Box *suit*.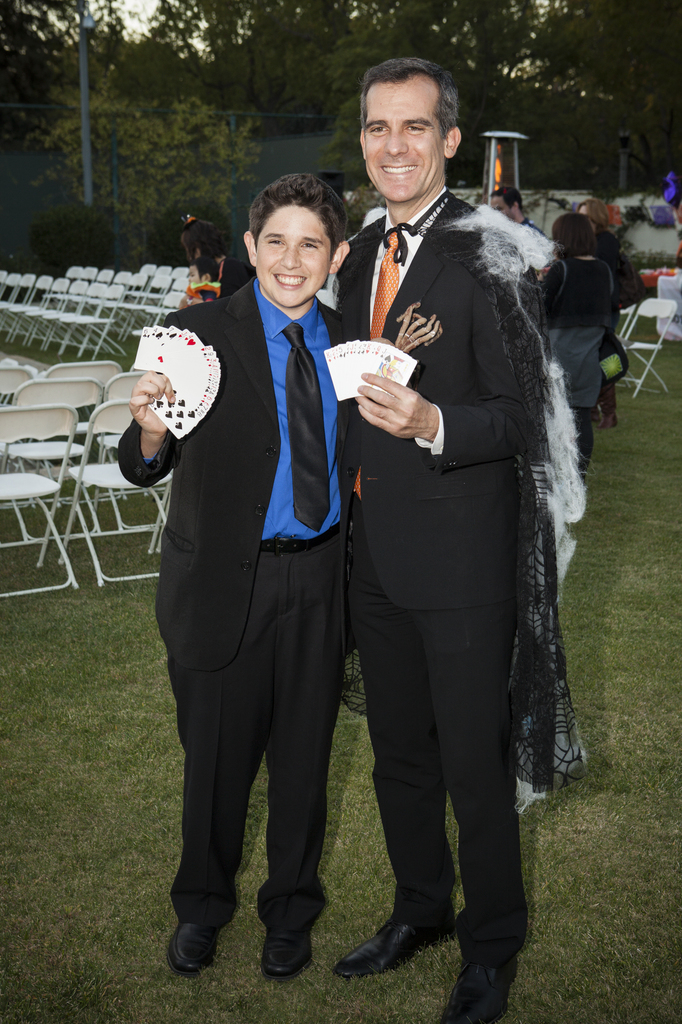
detection(147, 176, 364, 975).
